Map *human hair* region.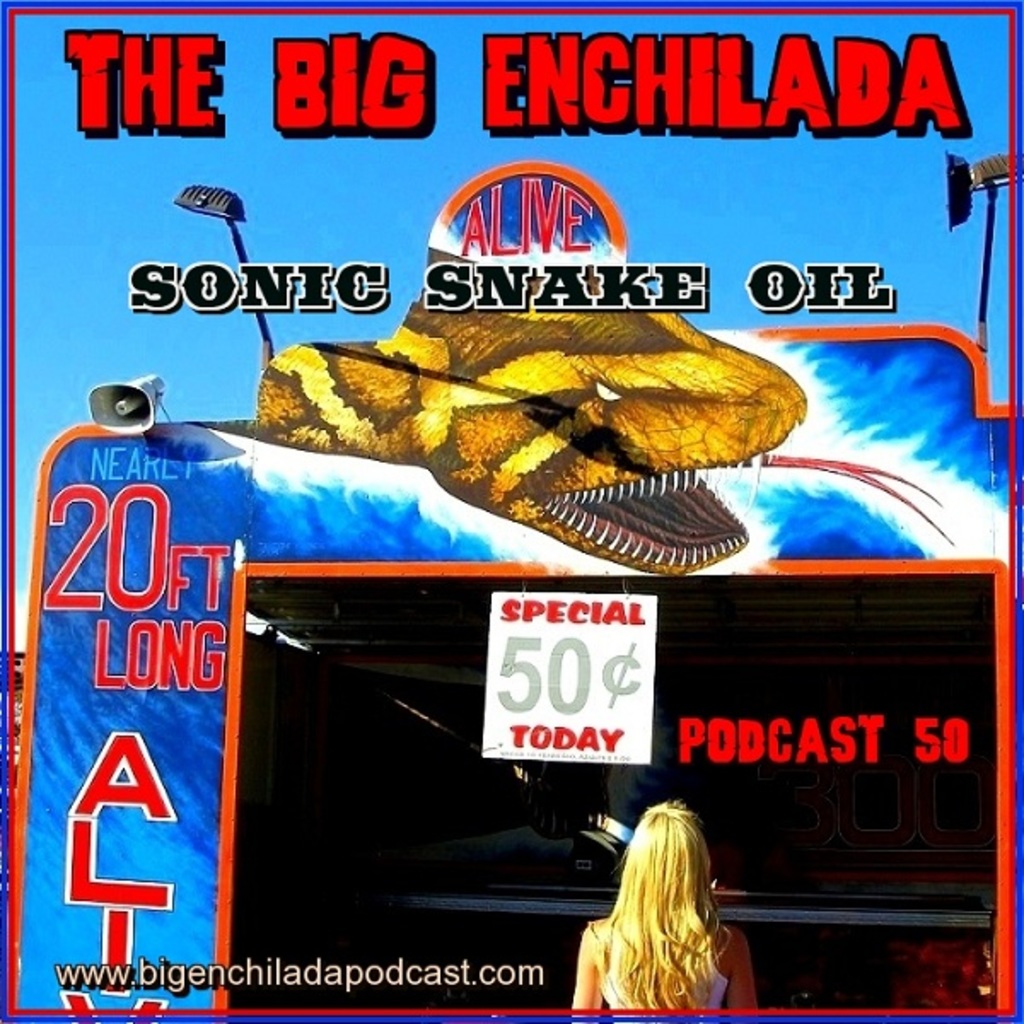
Mapped to 597,809,742,1009.
